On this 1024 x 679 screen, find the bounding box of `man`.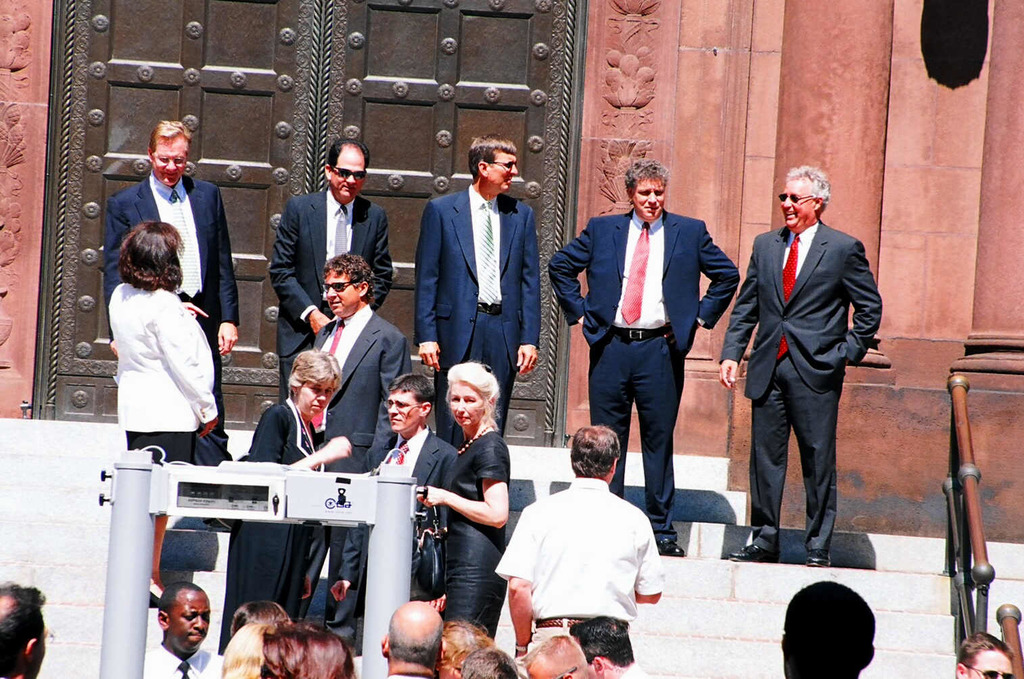
Bounding box: 547, 157, 741, 557.
